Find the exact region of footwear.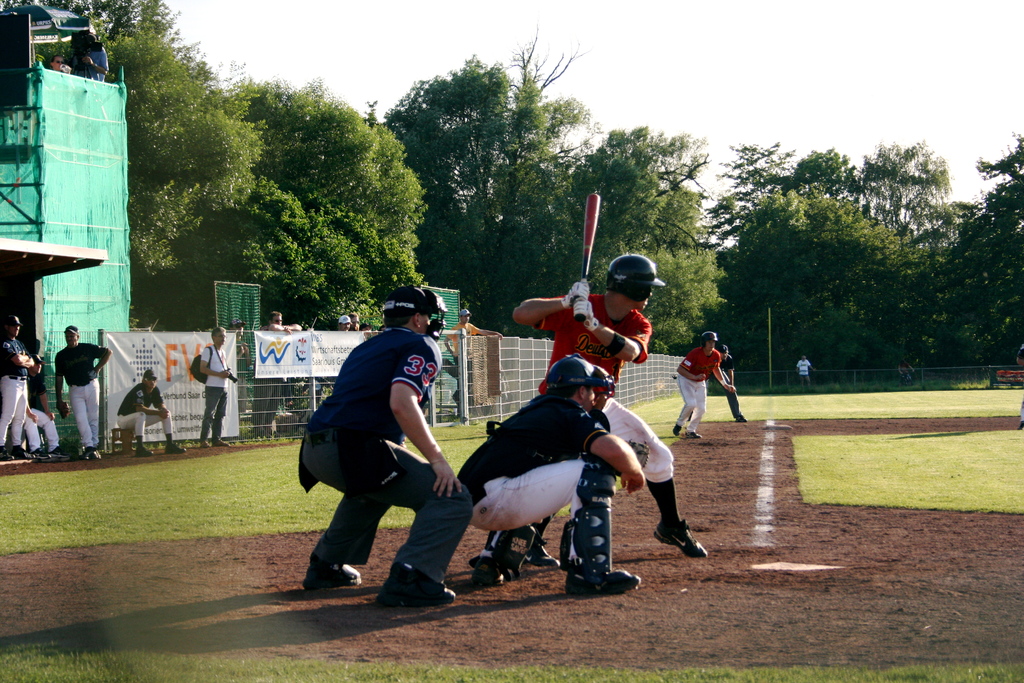
Exact region: x1=14, y1=446, x2=35, y2=459.
